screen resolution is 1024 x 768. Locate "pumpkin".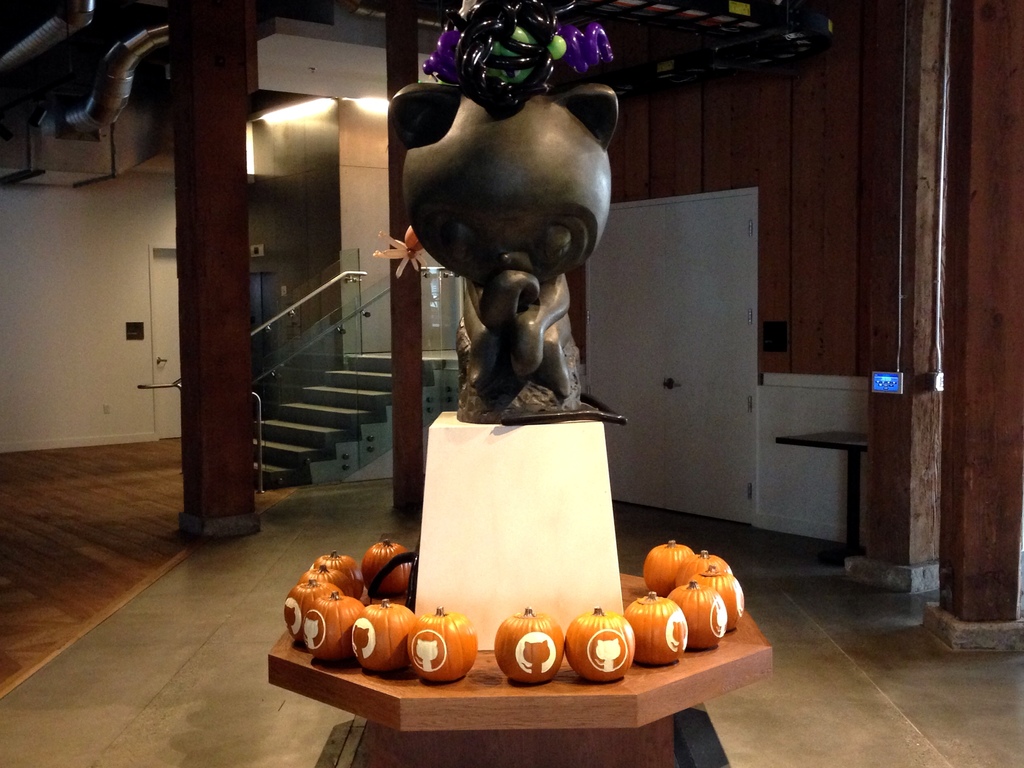
[x1=643, y1=537, x2=695, y2=595].
